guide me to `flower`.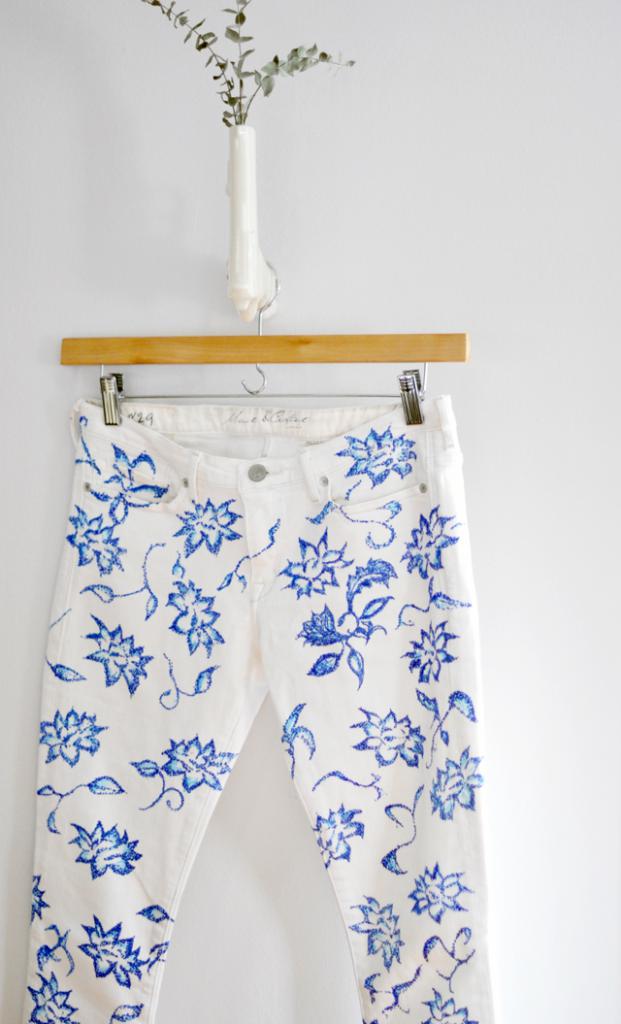
Guidance: box(396, 620, 455, 677).
